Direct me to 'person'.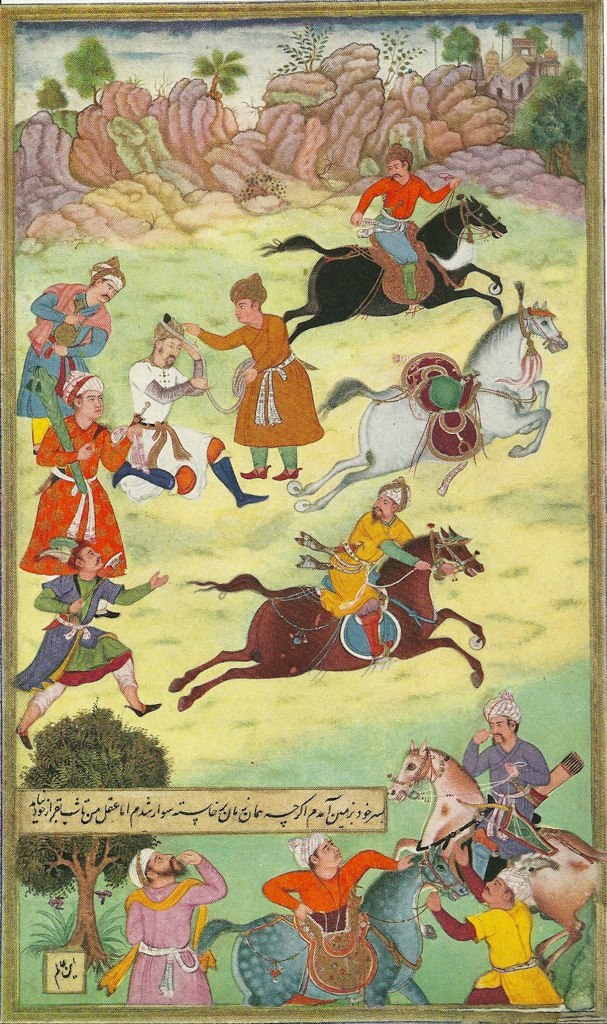
Direction: 13/537/169/748.
